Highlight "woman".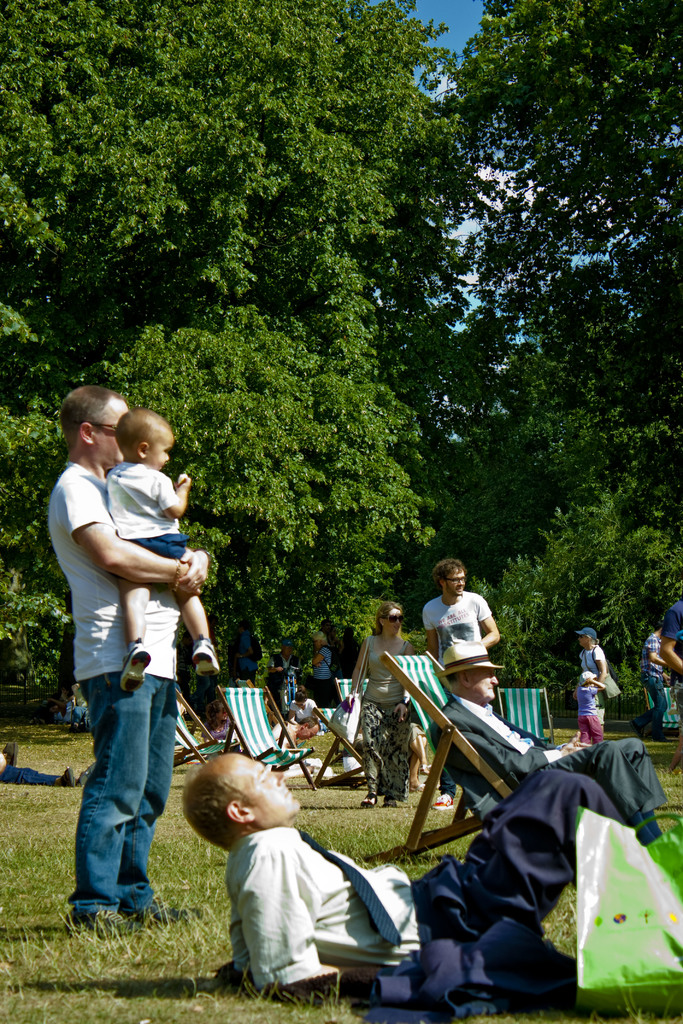
Highlighted region: {"left": 309, "top": 632, "right": 334, "bottom": 709}.
